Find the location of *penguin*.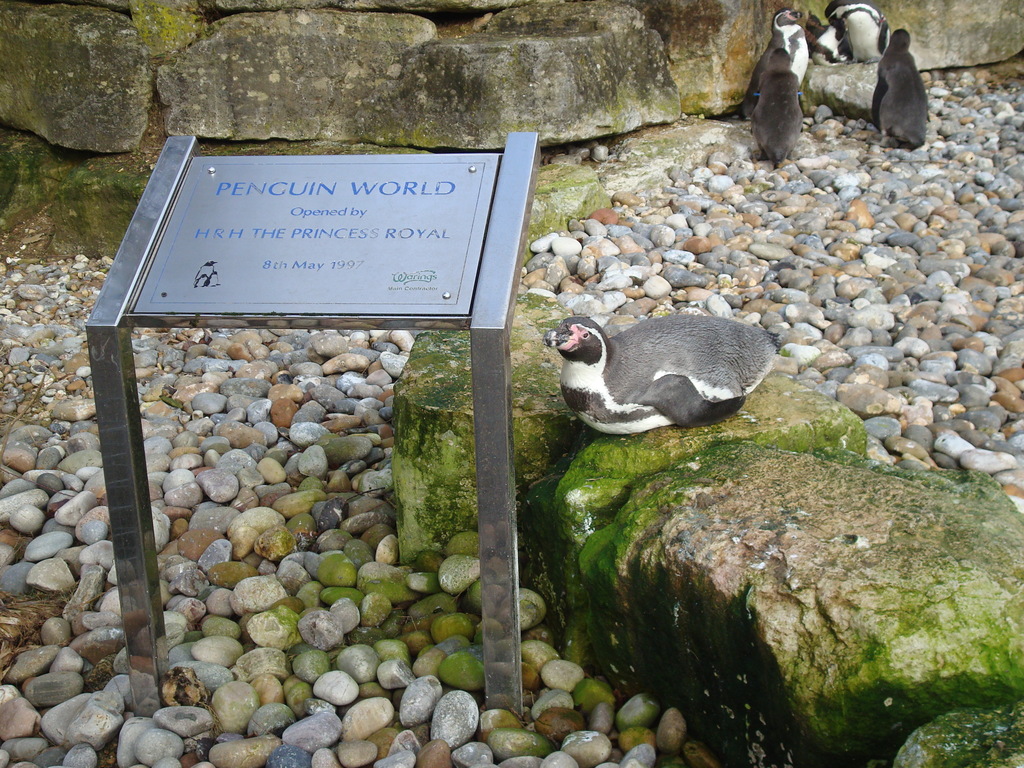
Location: 869,28,930,154.
